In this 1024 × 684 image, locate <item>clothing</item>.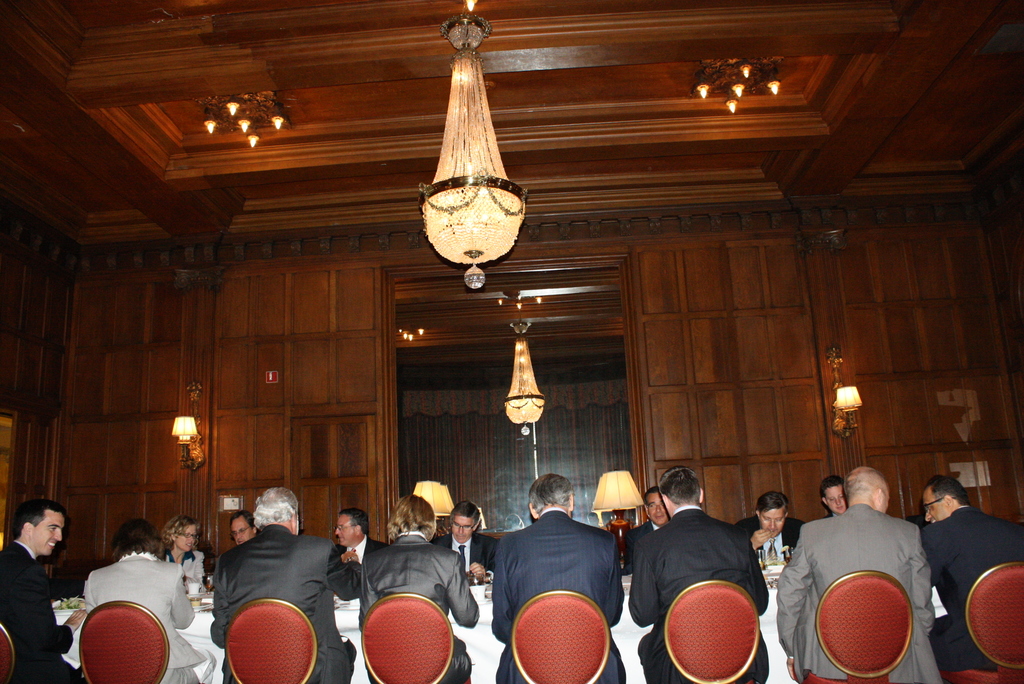
Bounding box: <box>925,510,1023,676</box>.
